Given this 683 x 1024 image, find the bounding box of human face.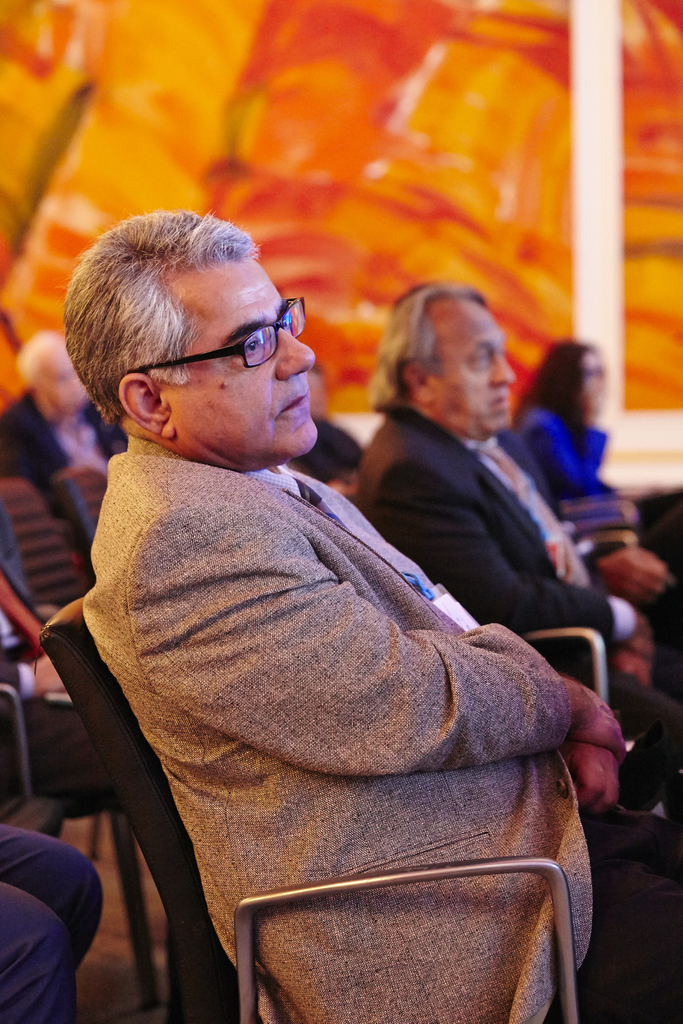
l=45, t=353, r=86, b=415.
